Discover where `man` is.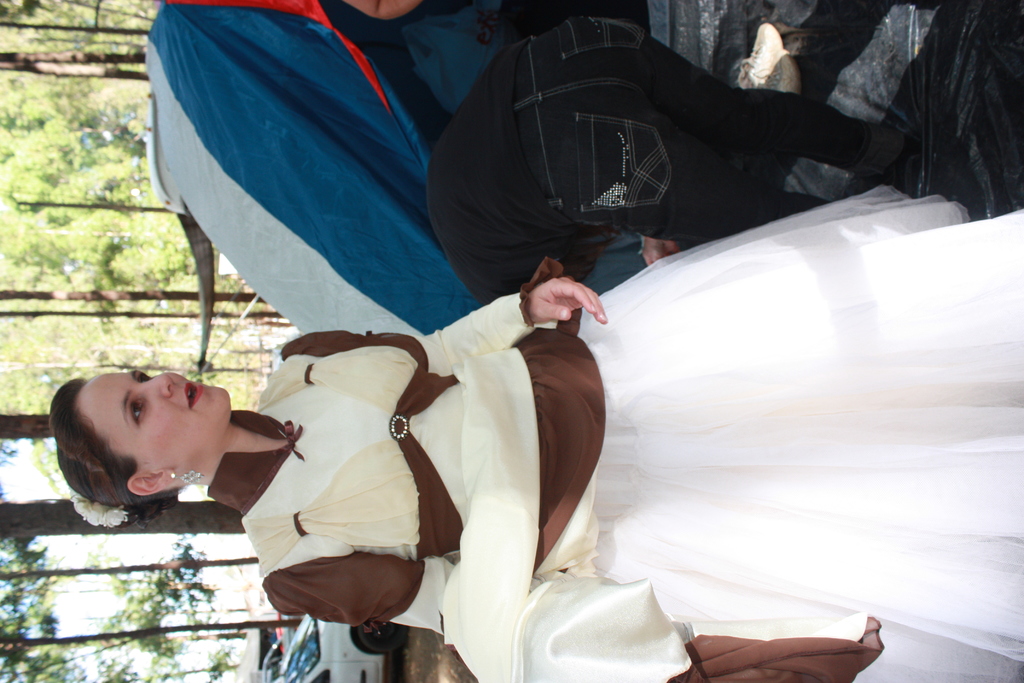
Discovered at locate(426, 17, 907, 308).
